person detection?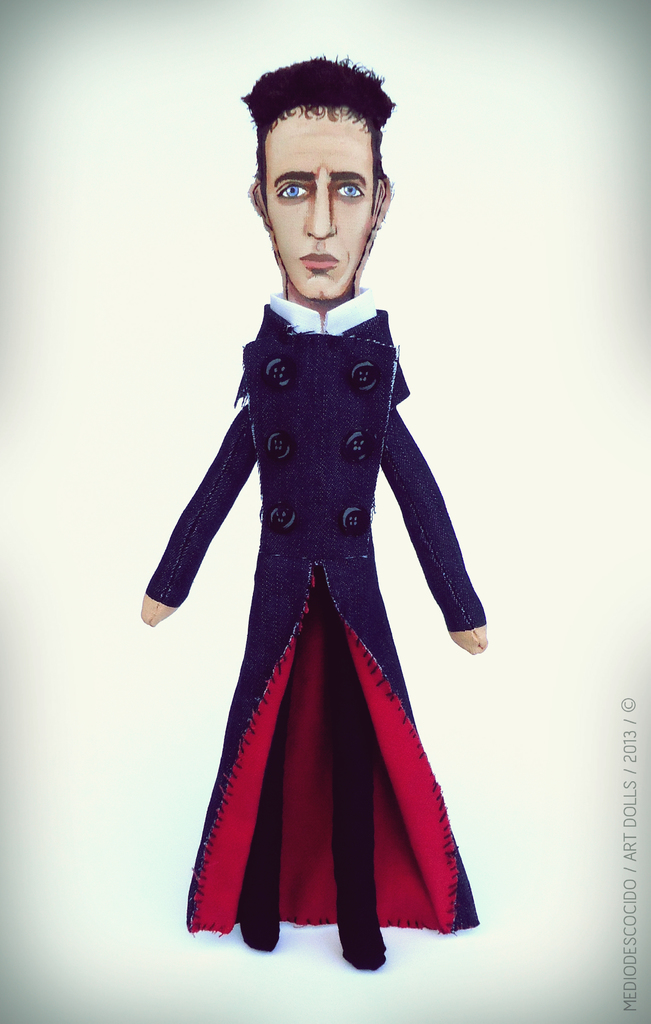
<box>140,50,486,968</box>
